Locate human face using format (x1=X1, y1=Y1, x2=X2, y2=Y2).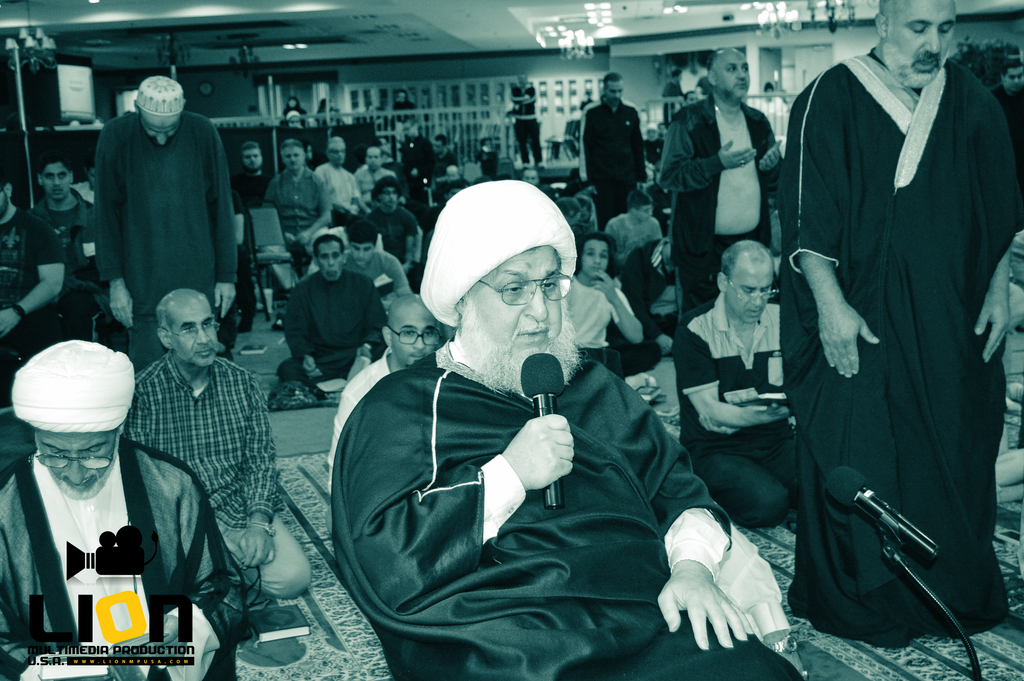
(x1=36, y1=433, x2=118, y2=502).
